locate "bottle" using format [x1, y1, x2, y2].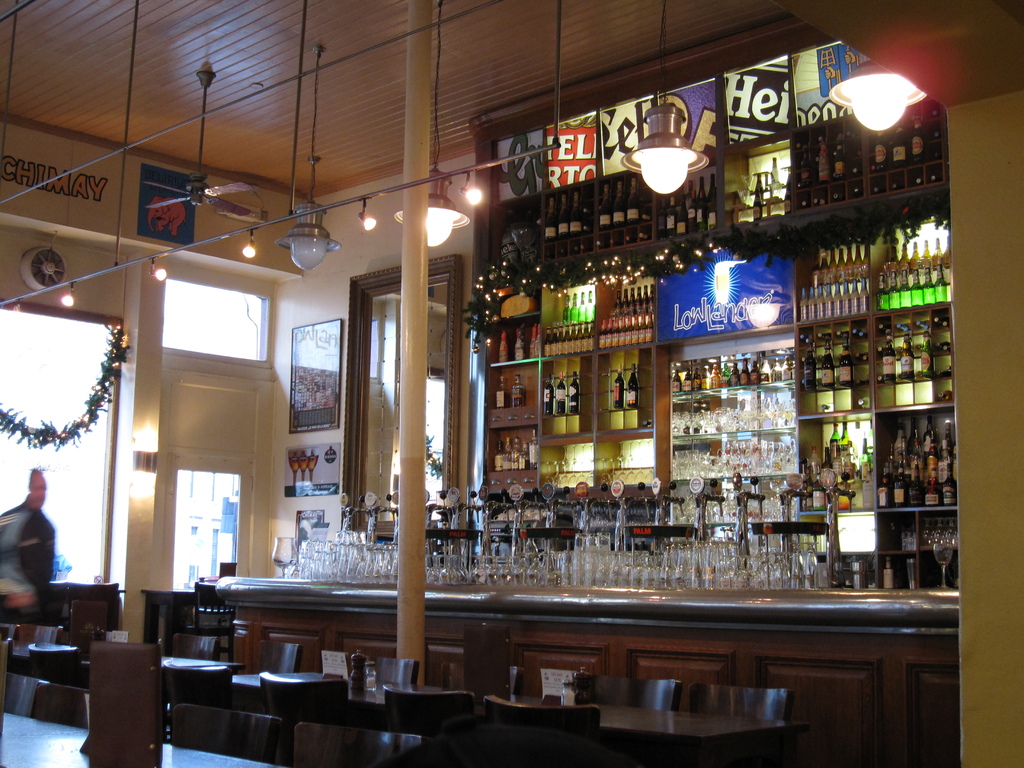
[600, 183, 612, 229].
